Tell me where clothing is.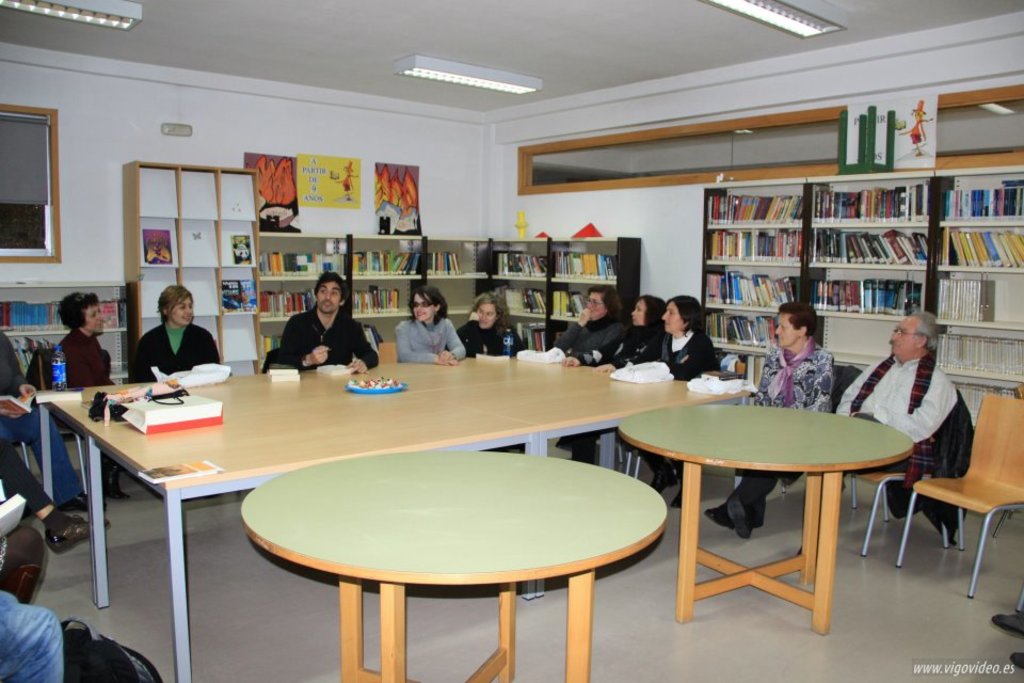
clothing is at 740:339:836:501.
